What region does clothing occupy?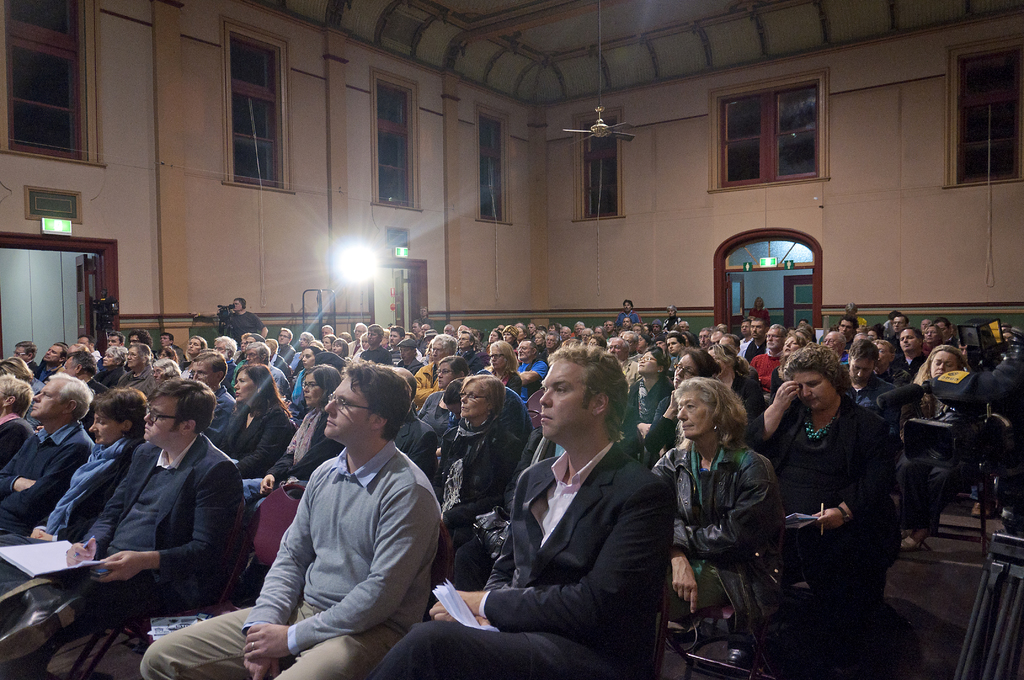
280:343:296:359.
